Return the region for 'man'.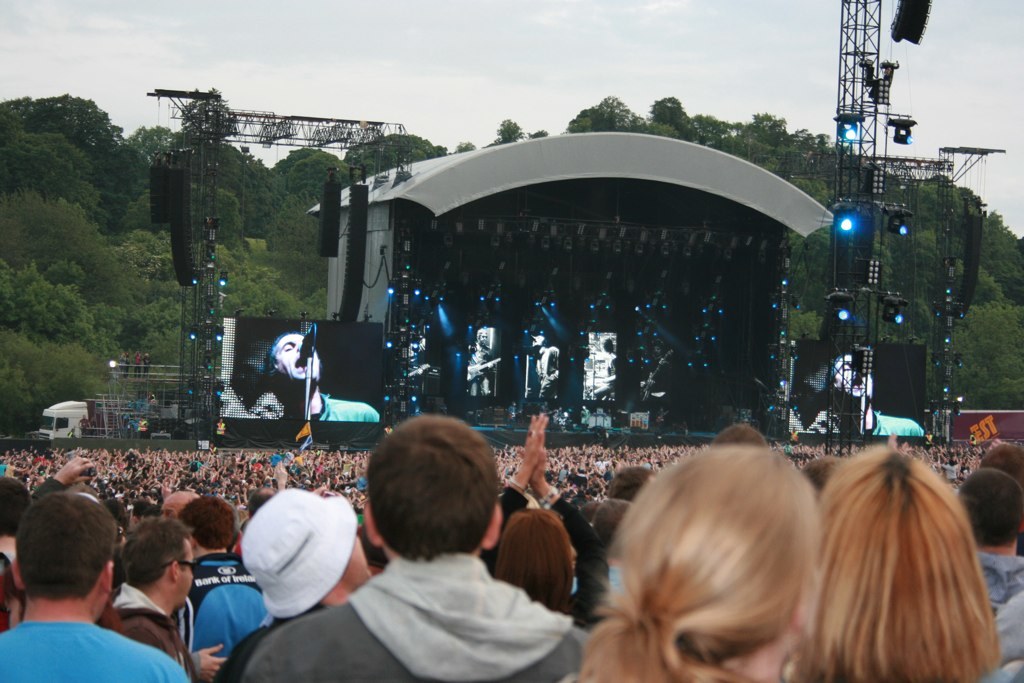
[295,424,577,680].
